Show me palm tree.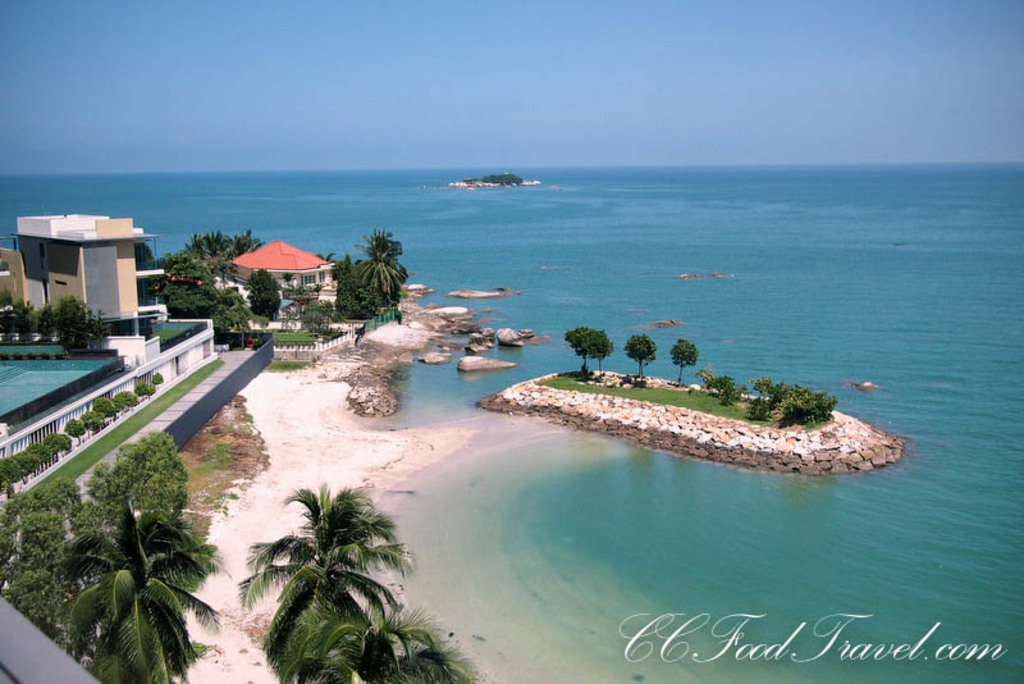
palm tree is here: pyautogui.locateOnScreen(257, 493, 408, 670).
